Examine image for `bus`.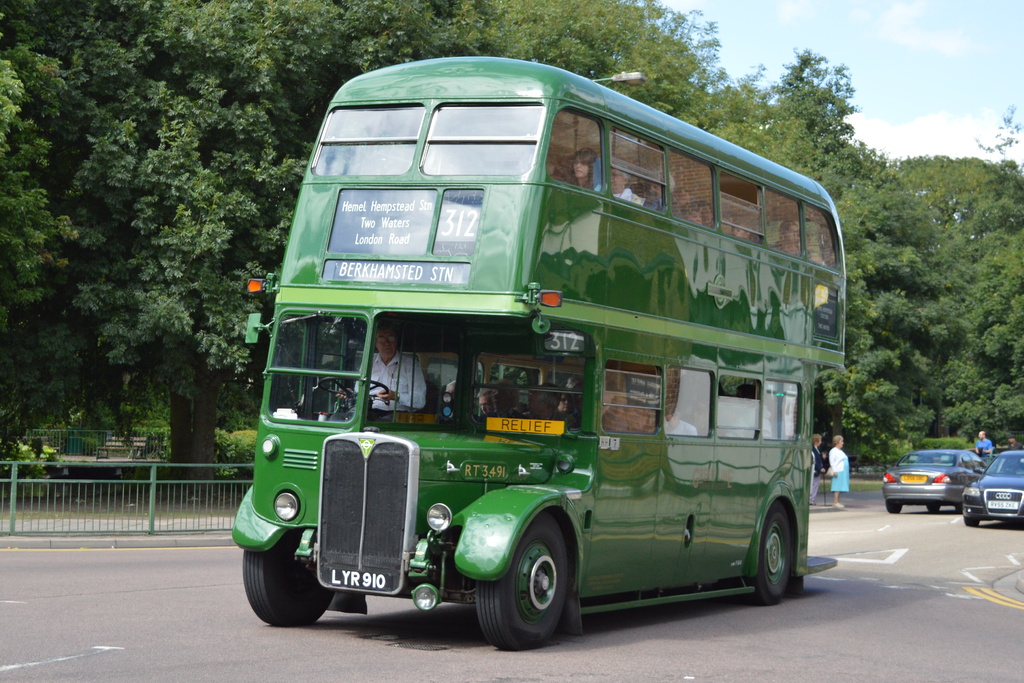
Examination result: (225,52,842,650).
